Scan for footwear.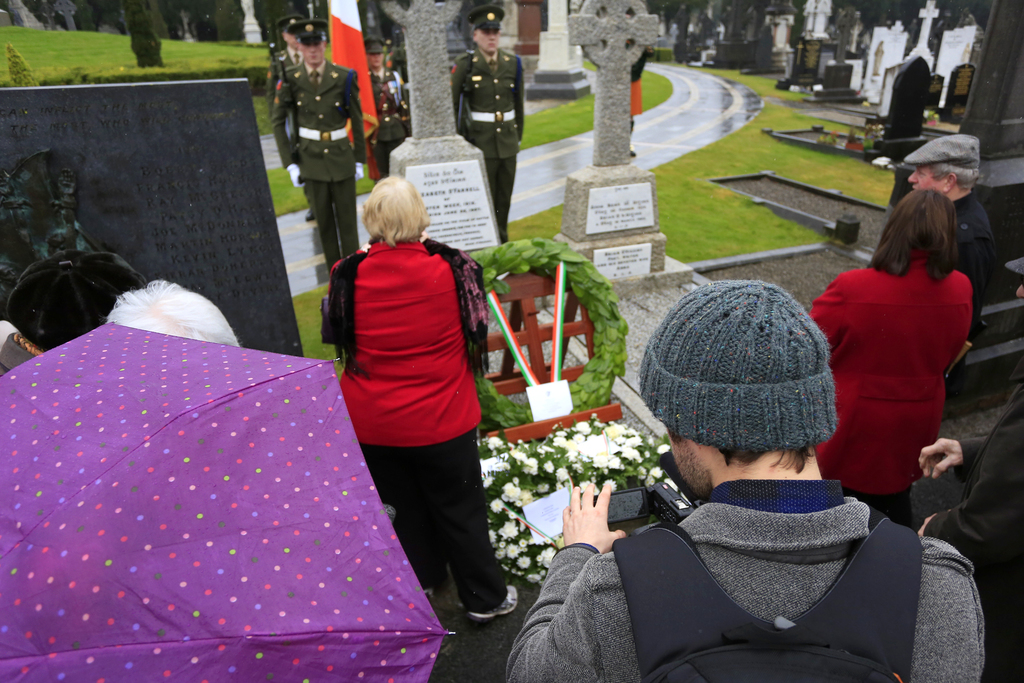
Scan result: box(467, 586, 525, 628).
